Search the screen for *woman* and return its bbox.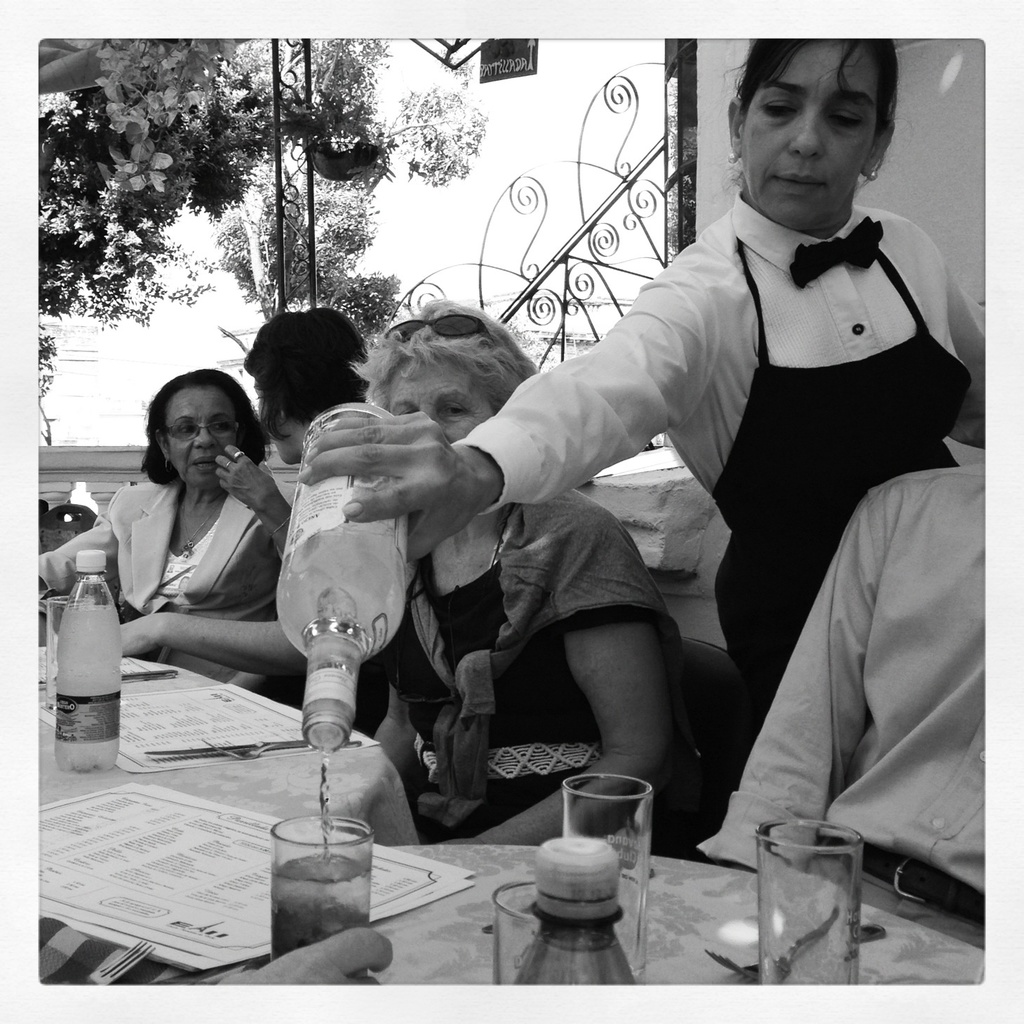
Found: {"x1": 213, "y1": 314, "x2": 365, "y2": 568}.
